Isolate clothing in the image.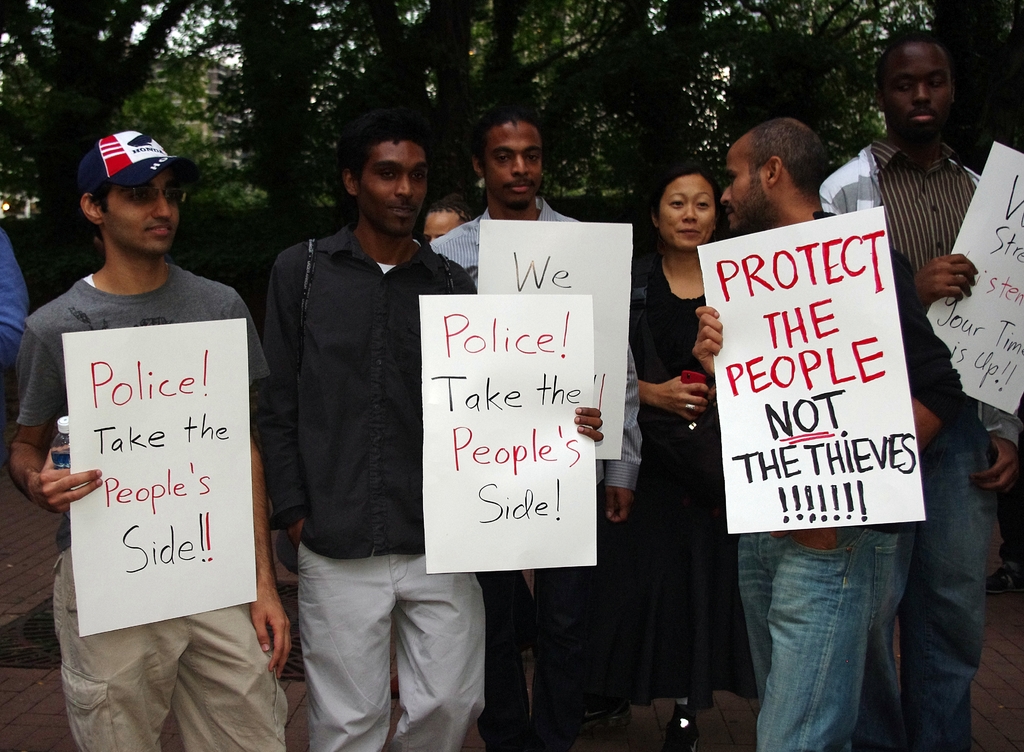
Isolated region: <region>866, 405, 997, 751</region>.
